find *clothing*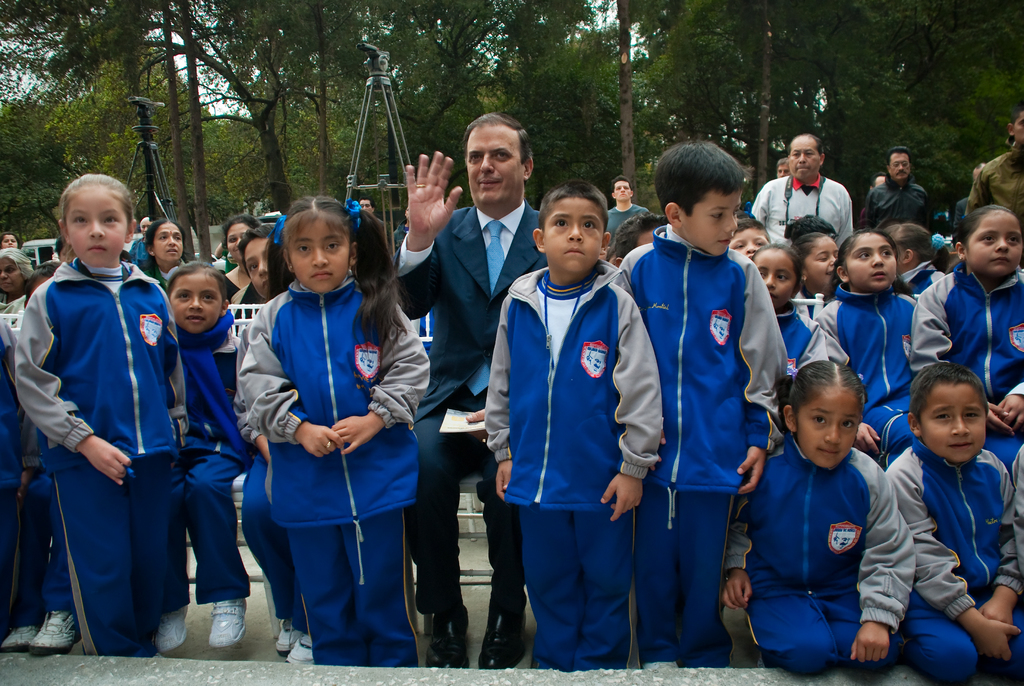
l=232, t=310, r=302, b=623
